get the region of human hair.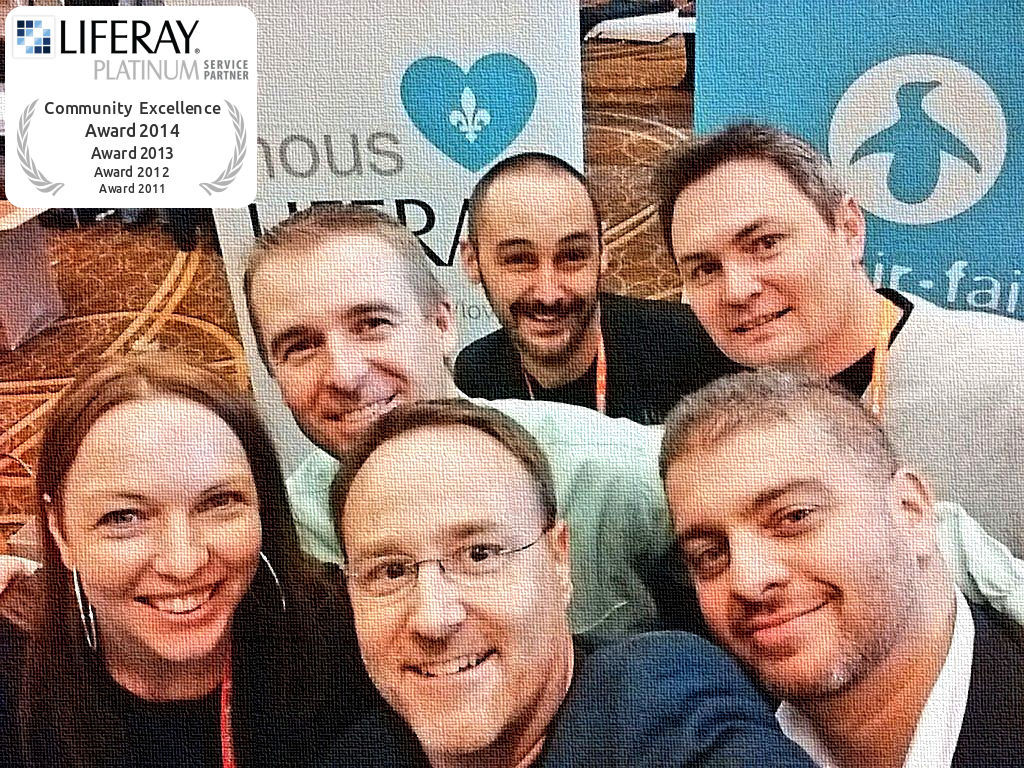
BBox(663, 123, 866, 318).
